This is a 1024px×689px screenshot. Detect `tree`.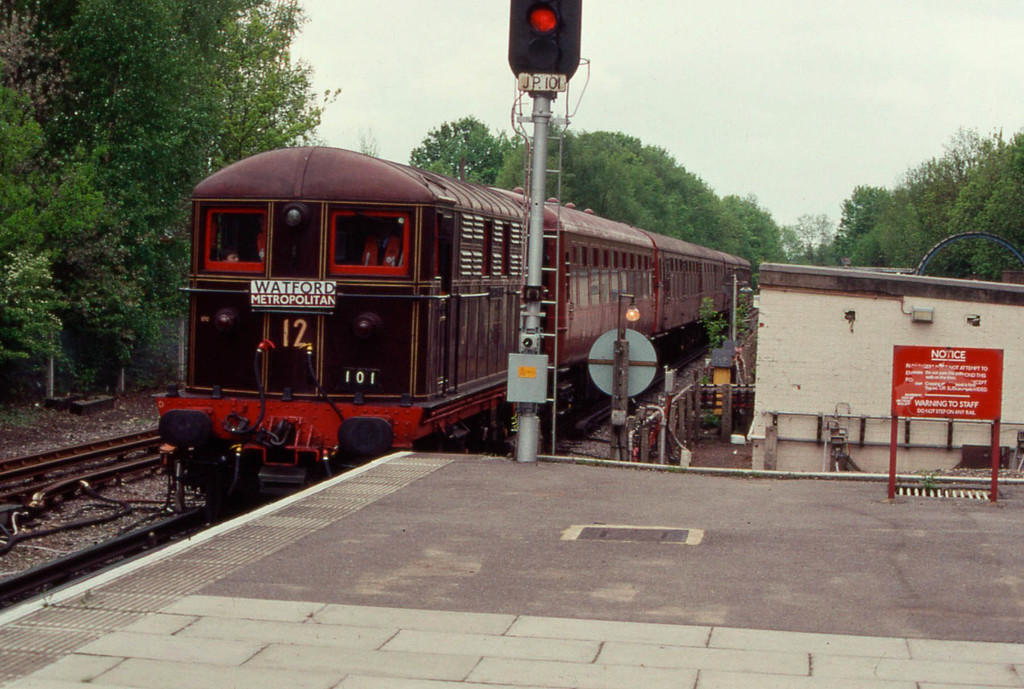
locate(498, 131, 573, 193).
